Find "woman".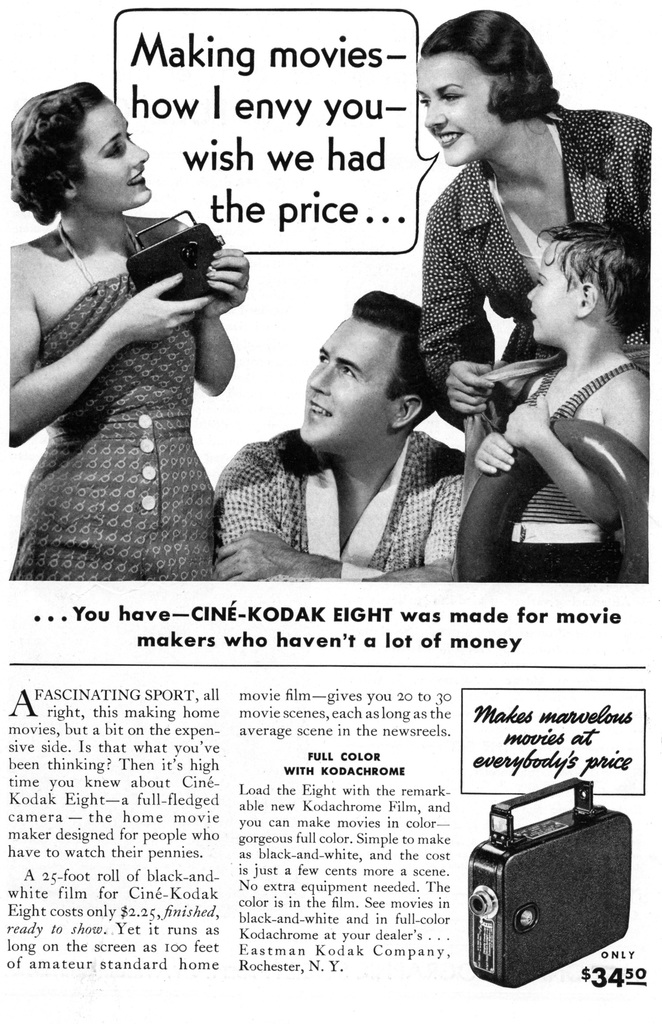
(0, 72, 249, 579).
